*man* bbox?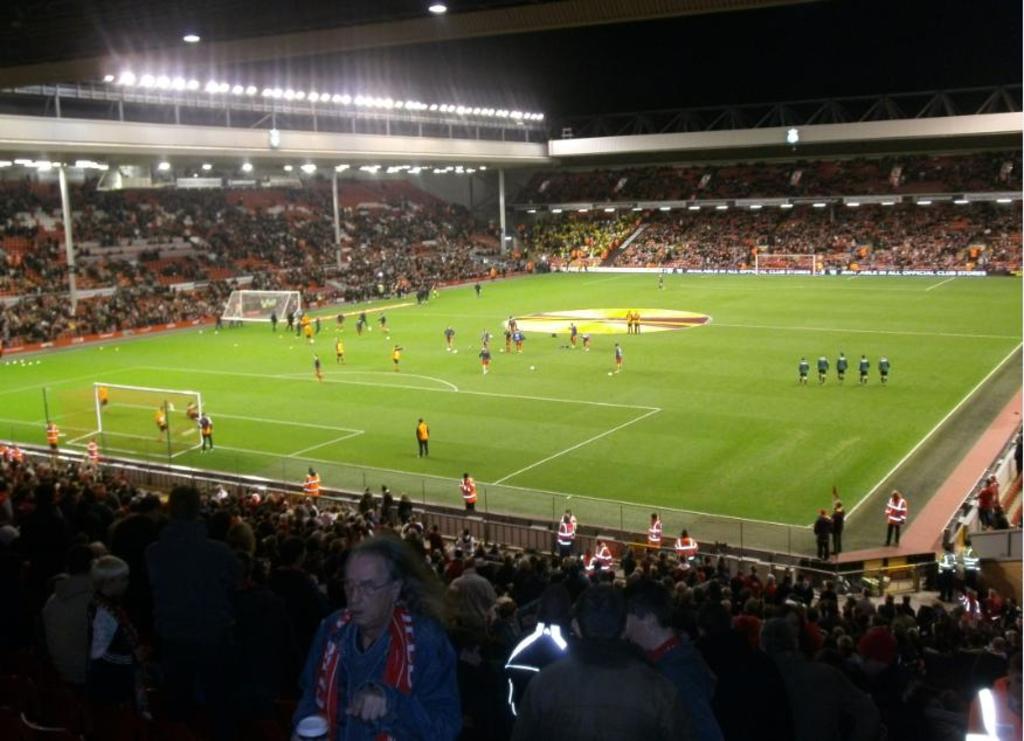
box=[520, 332, 521, 361]
